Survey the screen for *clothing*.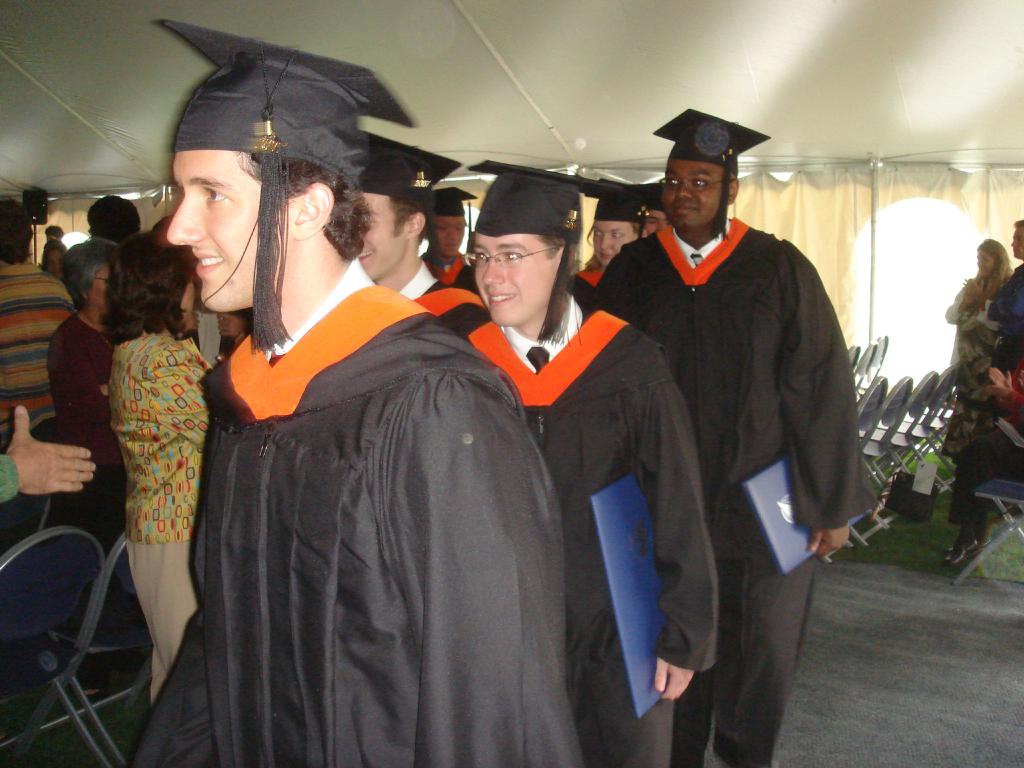
Survey found: <region>51, 303, 136, 475</region>.
